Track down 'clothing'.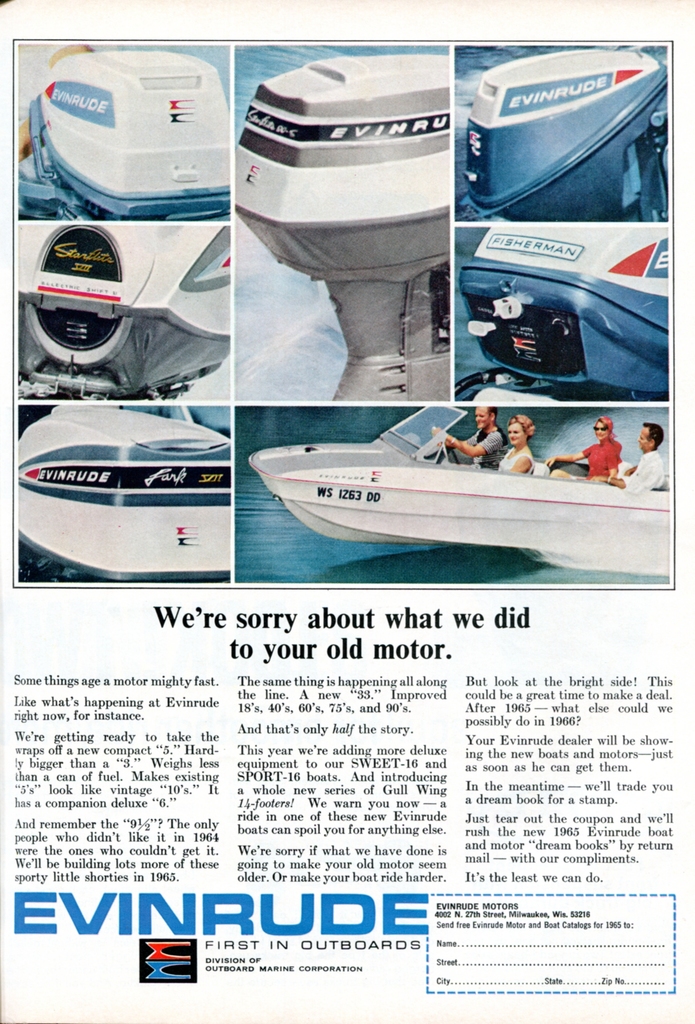
Tracked to Rect(627, 447, 663, 495).
